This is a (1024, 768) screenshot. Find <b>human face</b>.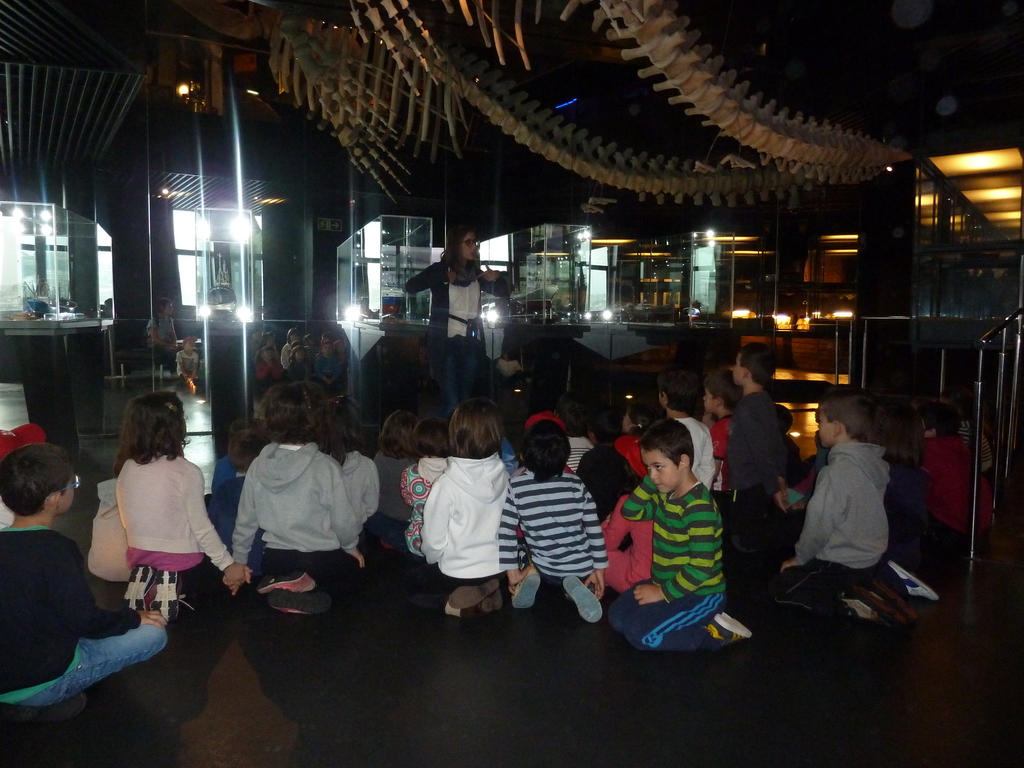
Bounding box: {"left": 324, "top": 346, "right": 329, "bottom": 357}.
